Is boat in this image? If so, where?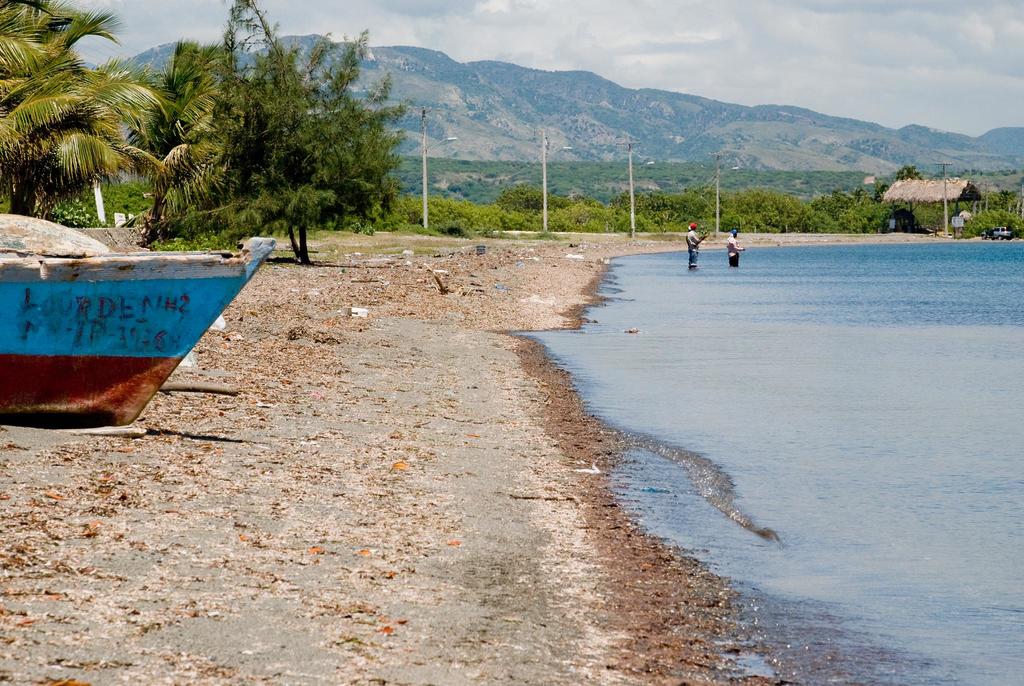
Yes, at bbox=[26, 220, 246, 437].
